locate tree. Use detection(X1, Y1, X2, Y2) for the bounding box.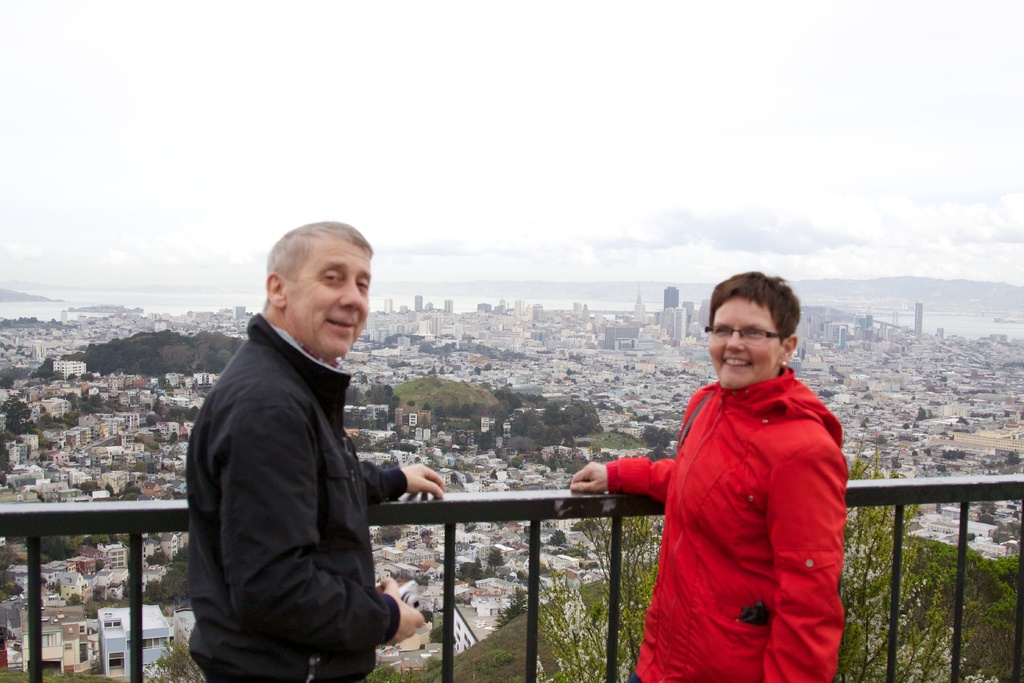
detection(145, 537, 214, 604).
